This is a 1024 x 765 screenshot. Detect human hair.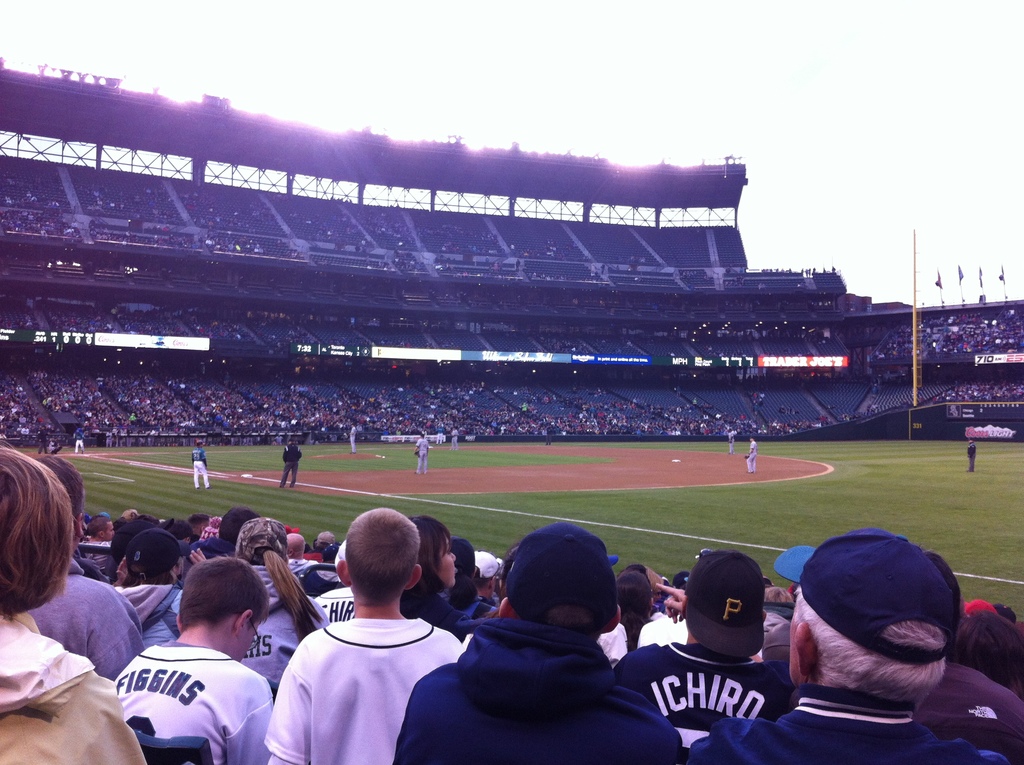
locate(177, 556, 269, 629).
